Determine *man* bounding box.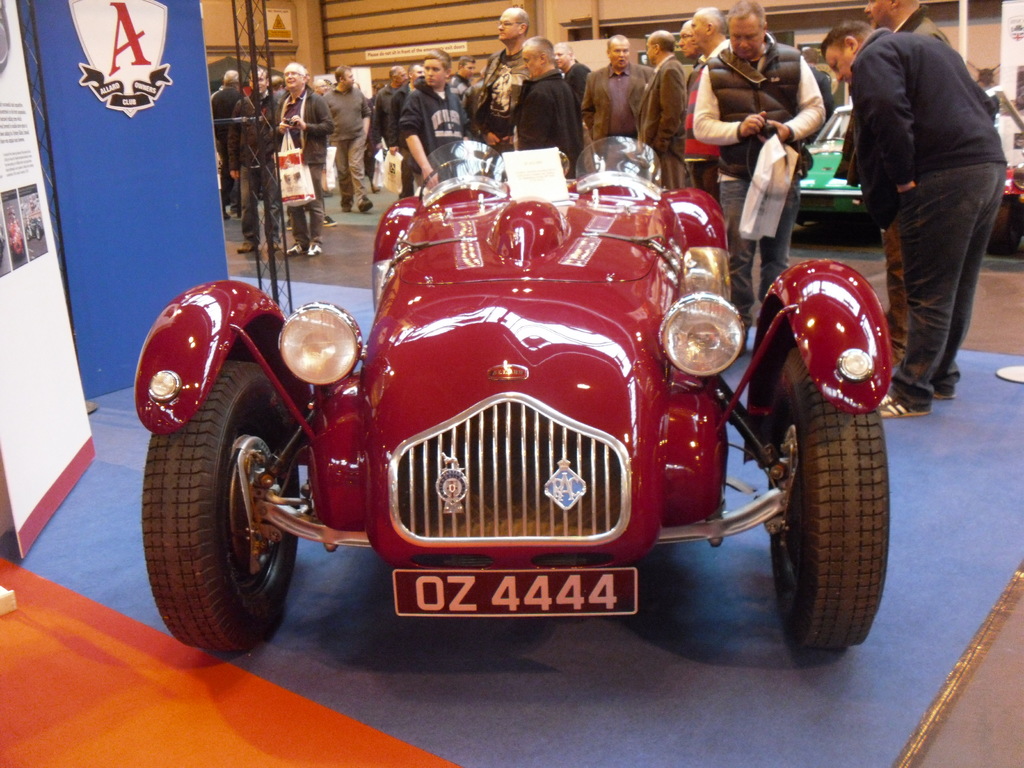
Determined: region(833, 1, 952, 365).
